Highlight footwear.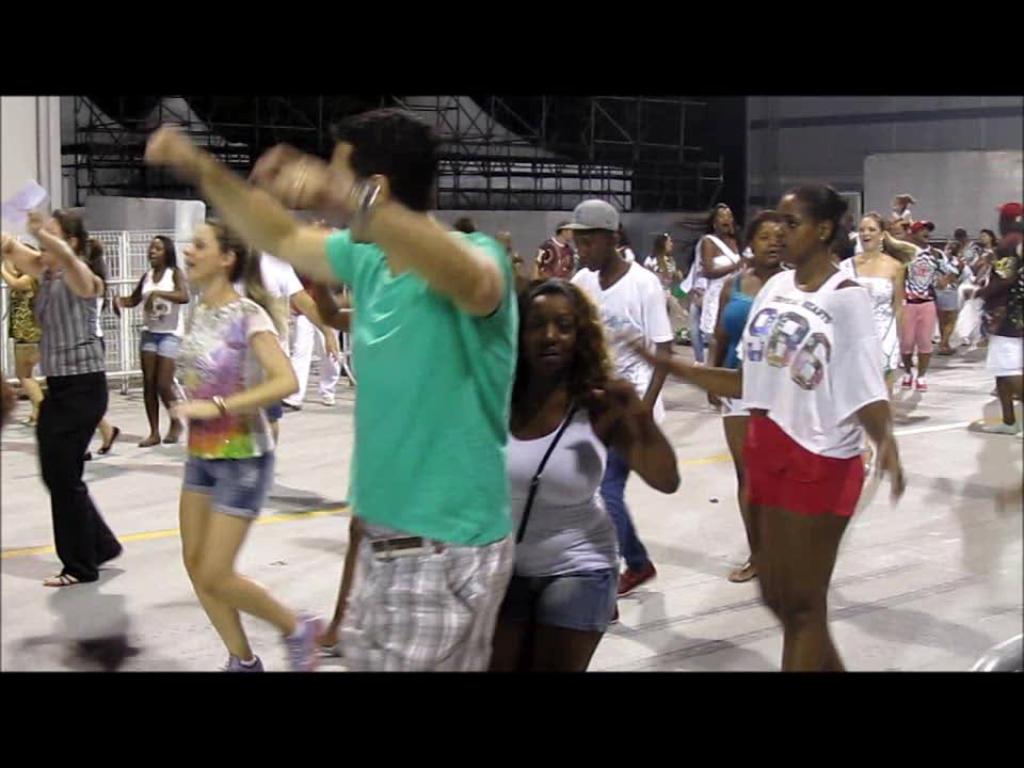
Highlighted region: crop(917, 375, 926, 393).
